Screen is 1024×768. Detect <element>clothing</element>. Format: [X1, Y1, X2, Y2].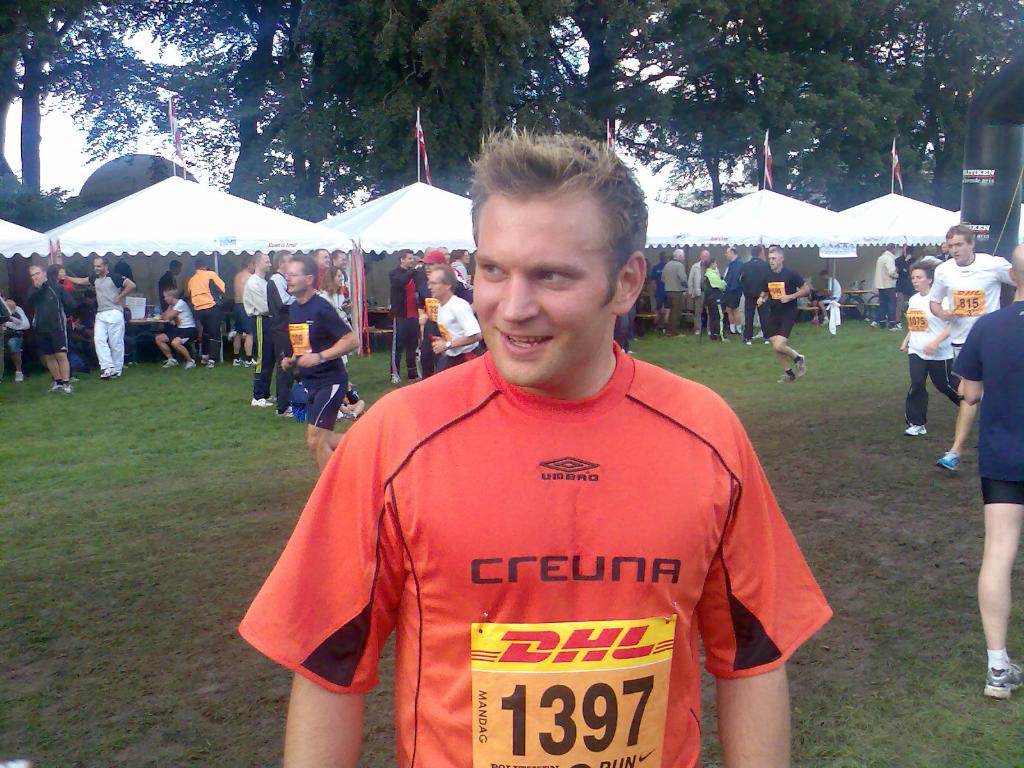
[390, 265, 420, 379].
